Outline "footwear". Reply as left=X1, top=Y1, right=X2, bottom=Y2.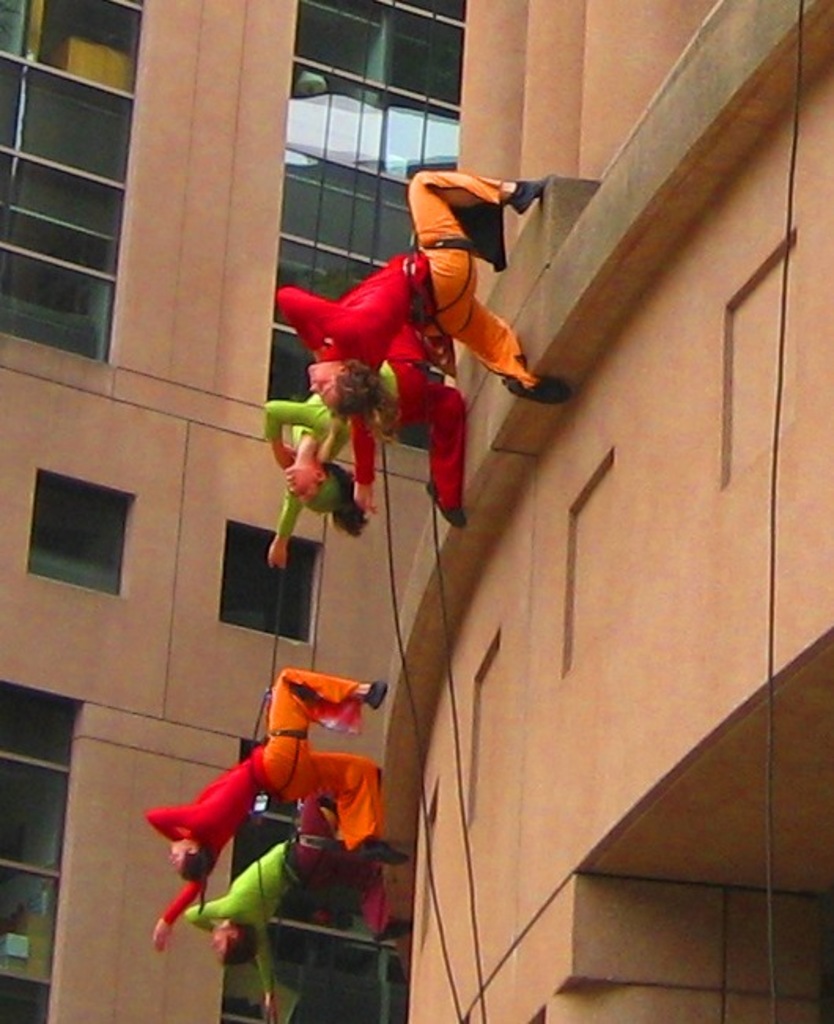
left=352, top=678, right=387, bottom=709.
